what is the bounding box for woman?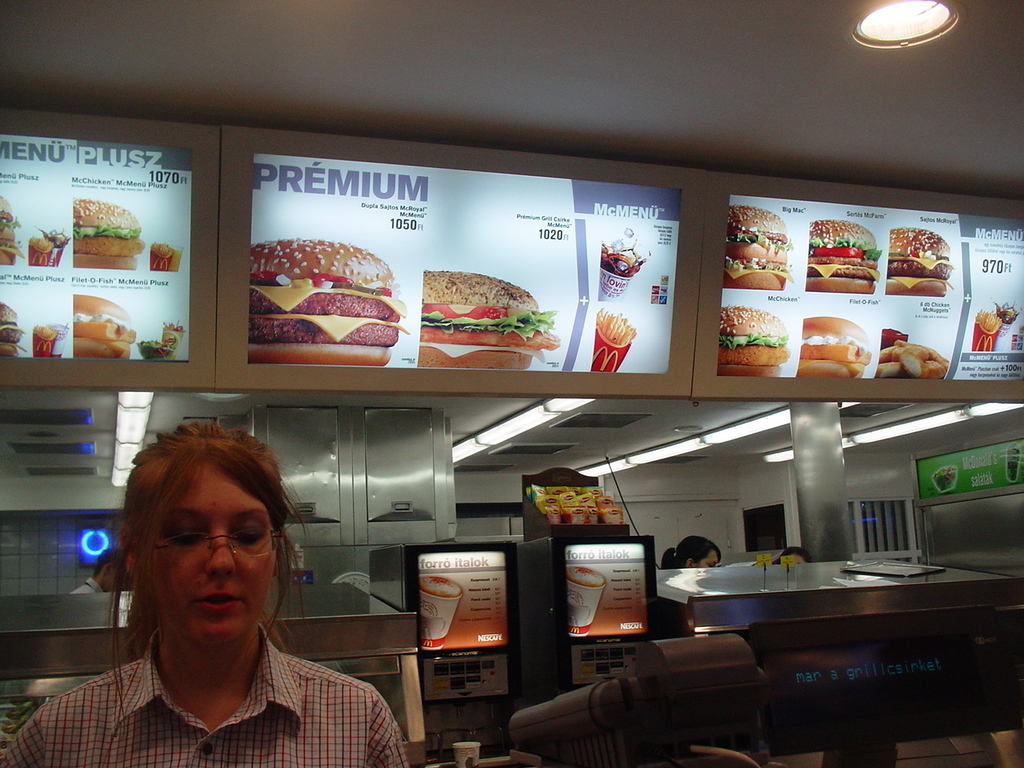
region(658, 531, 723, 631).
